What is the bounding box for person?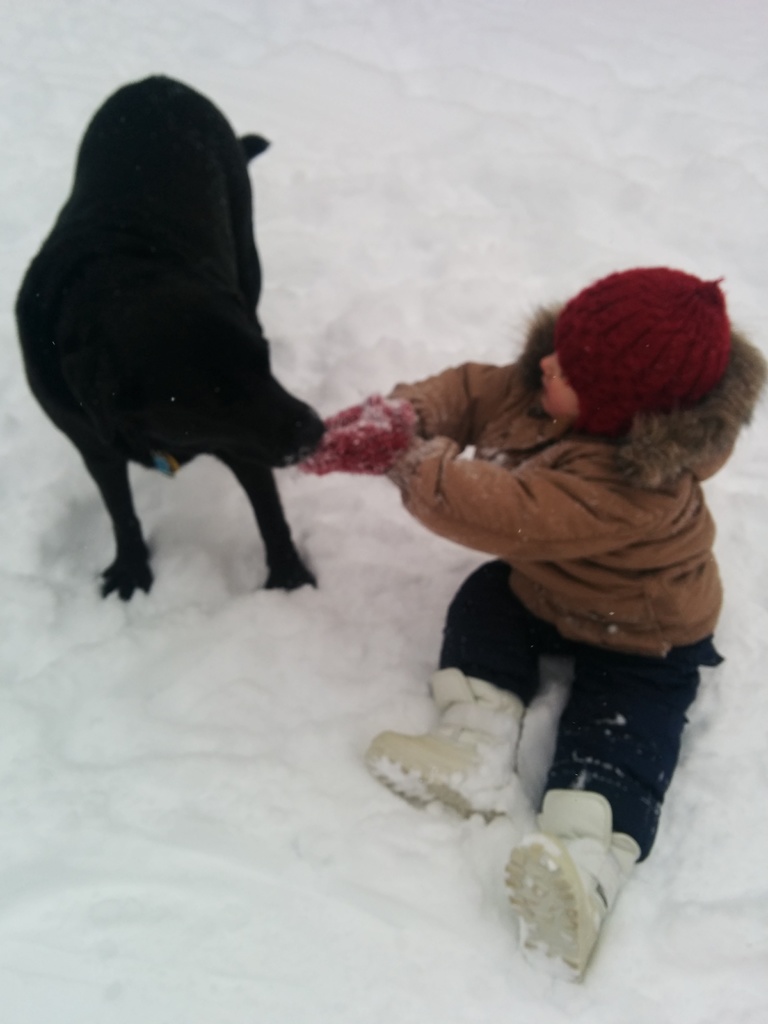
bbox=[299, 262, 767, 988].
